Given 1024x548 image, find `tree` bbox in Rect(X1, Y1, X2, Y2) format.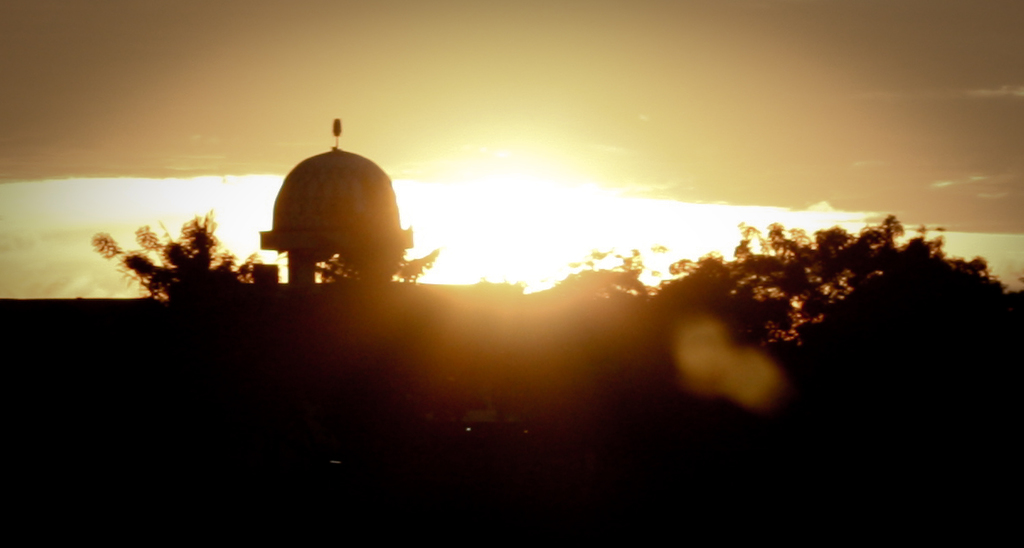
Rect(664, 214, 1023, 369).
